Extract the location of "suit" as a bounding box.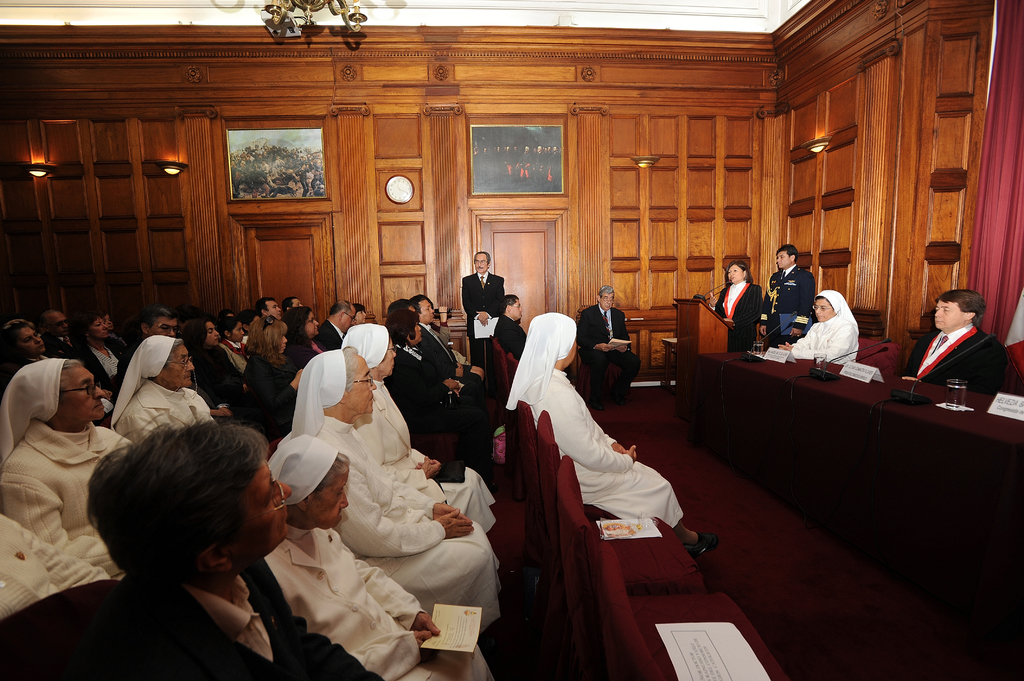
[493, 317, 527, 359].
